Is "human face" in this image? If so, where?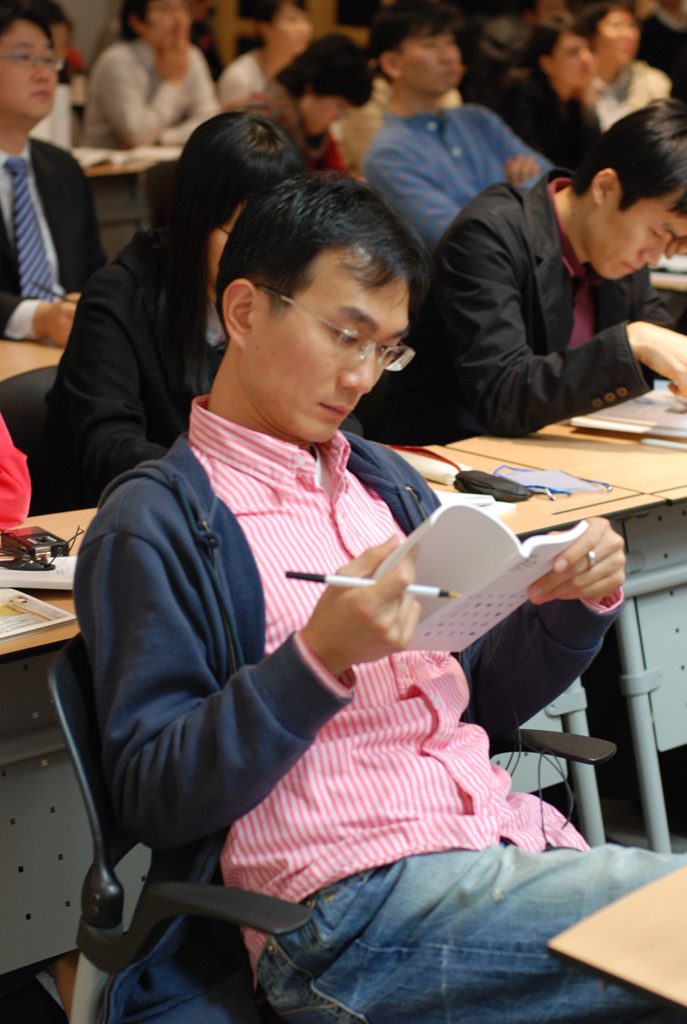
Yes, at (0, 21, 60, 113).
